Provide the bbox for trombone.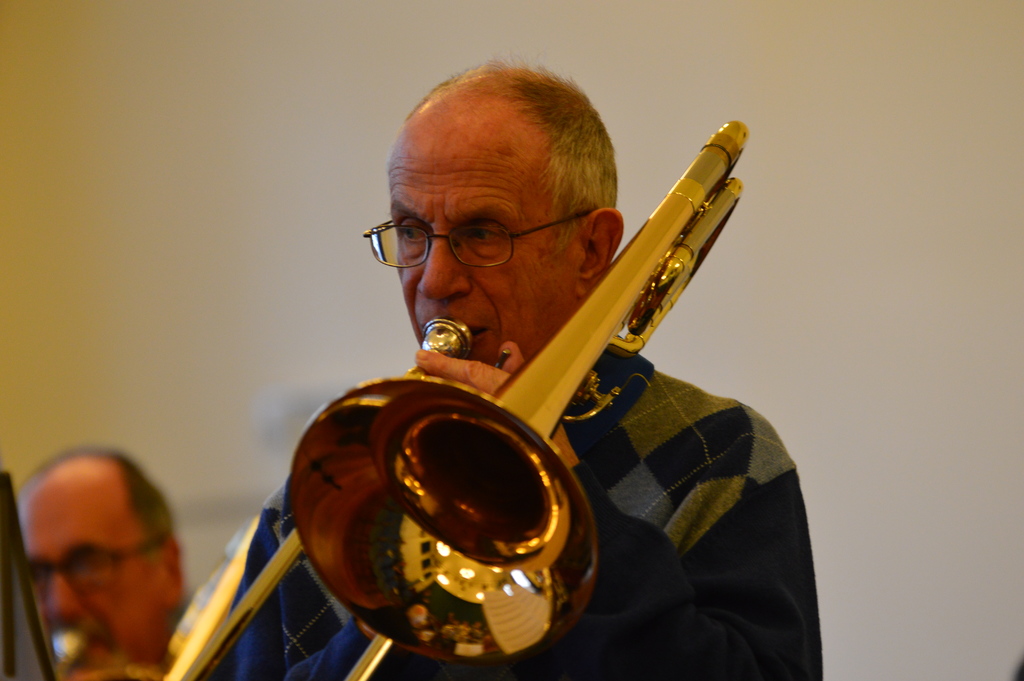
BBox(156, 112, 744, 680).
